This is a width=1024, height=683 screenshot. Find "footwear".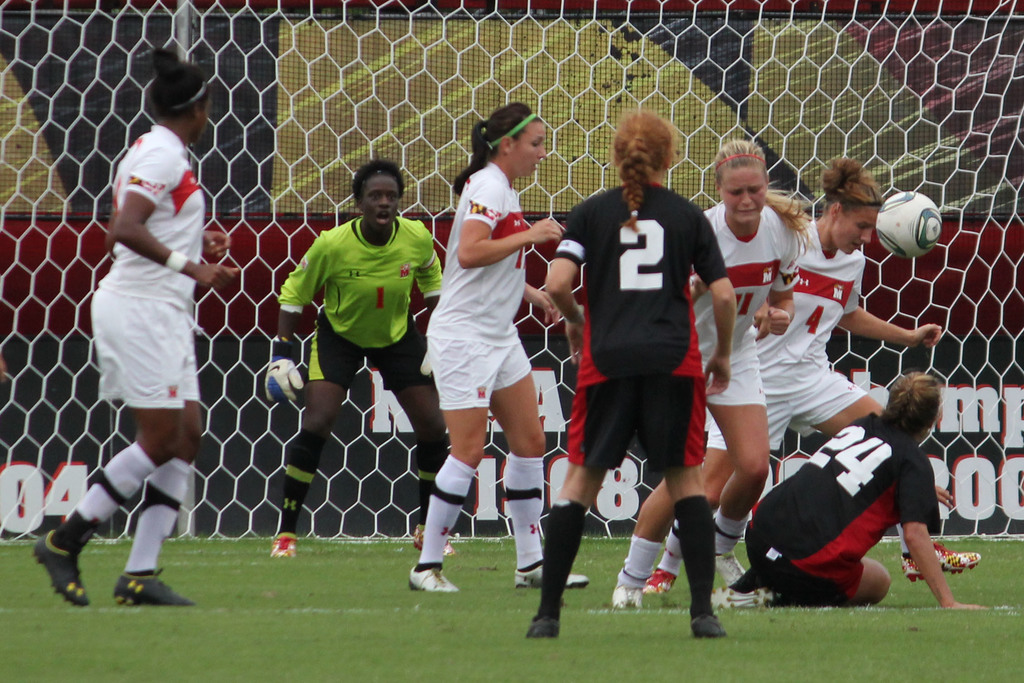
Bounding box: pyautogui.locateOnScreen(900, 546, 977, 579).
